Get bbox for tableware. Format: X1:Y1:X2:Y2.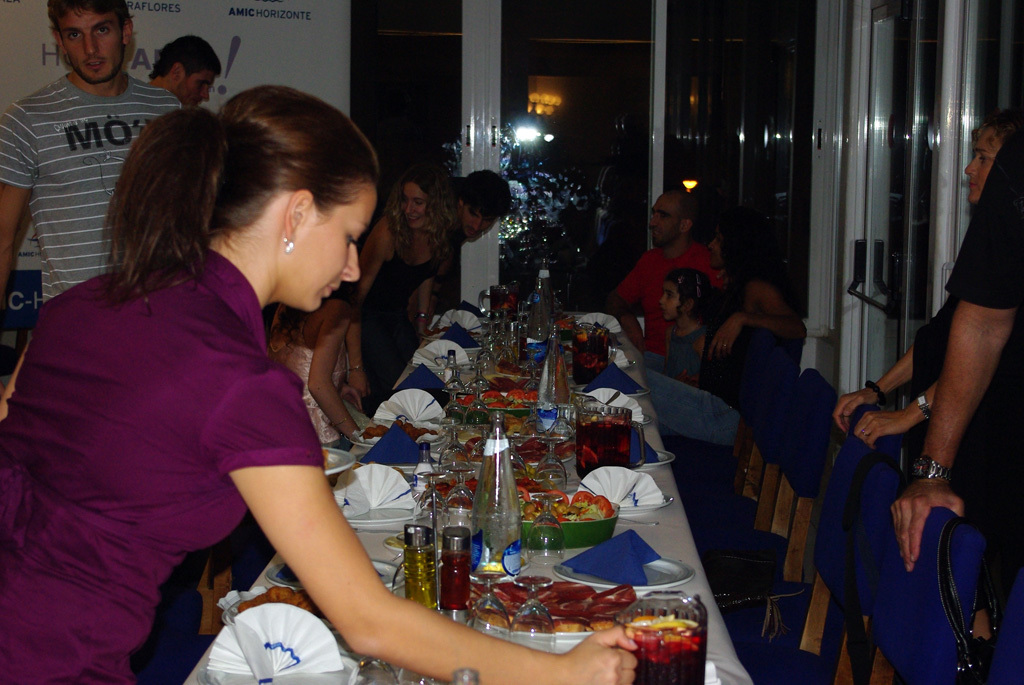
442:388:468:428.
